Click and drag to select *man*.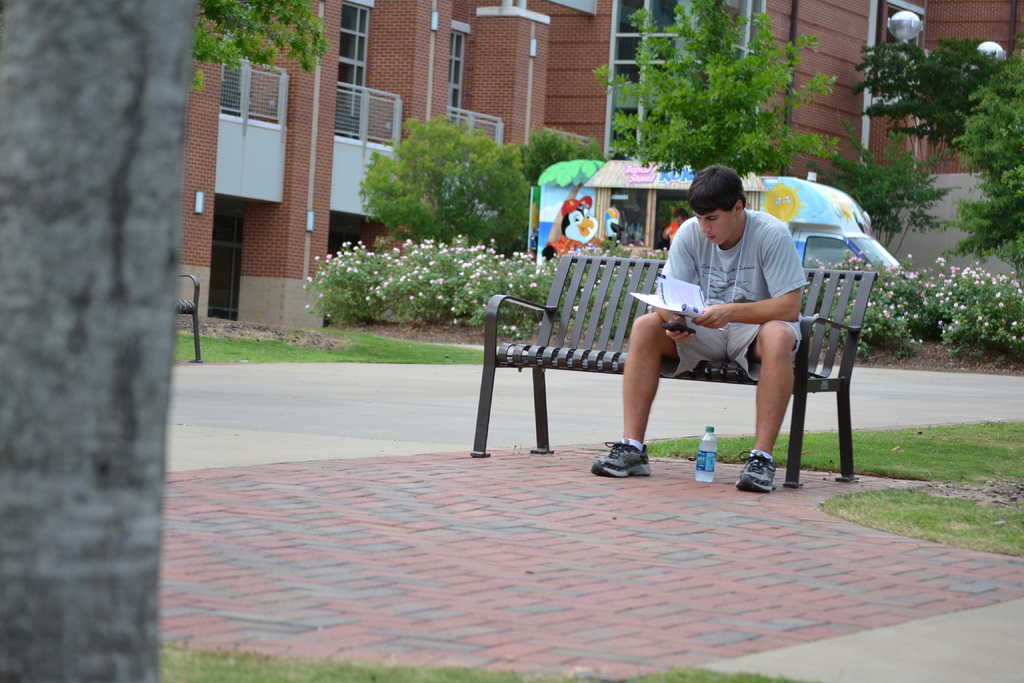
Selection: locate(607, 167, 839, 488).
